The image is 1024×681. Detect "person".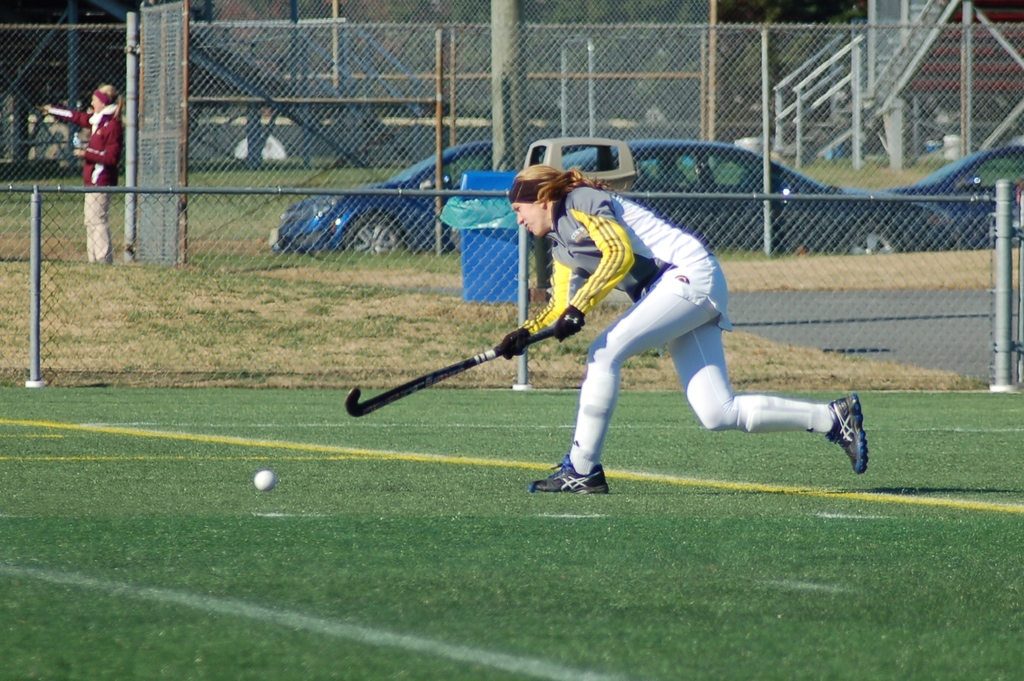
Detection: select_region(40, 84, 122, 263).
